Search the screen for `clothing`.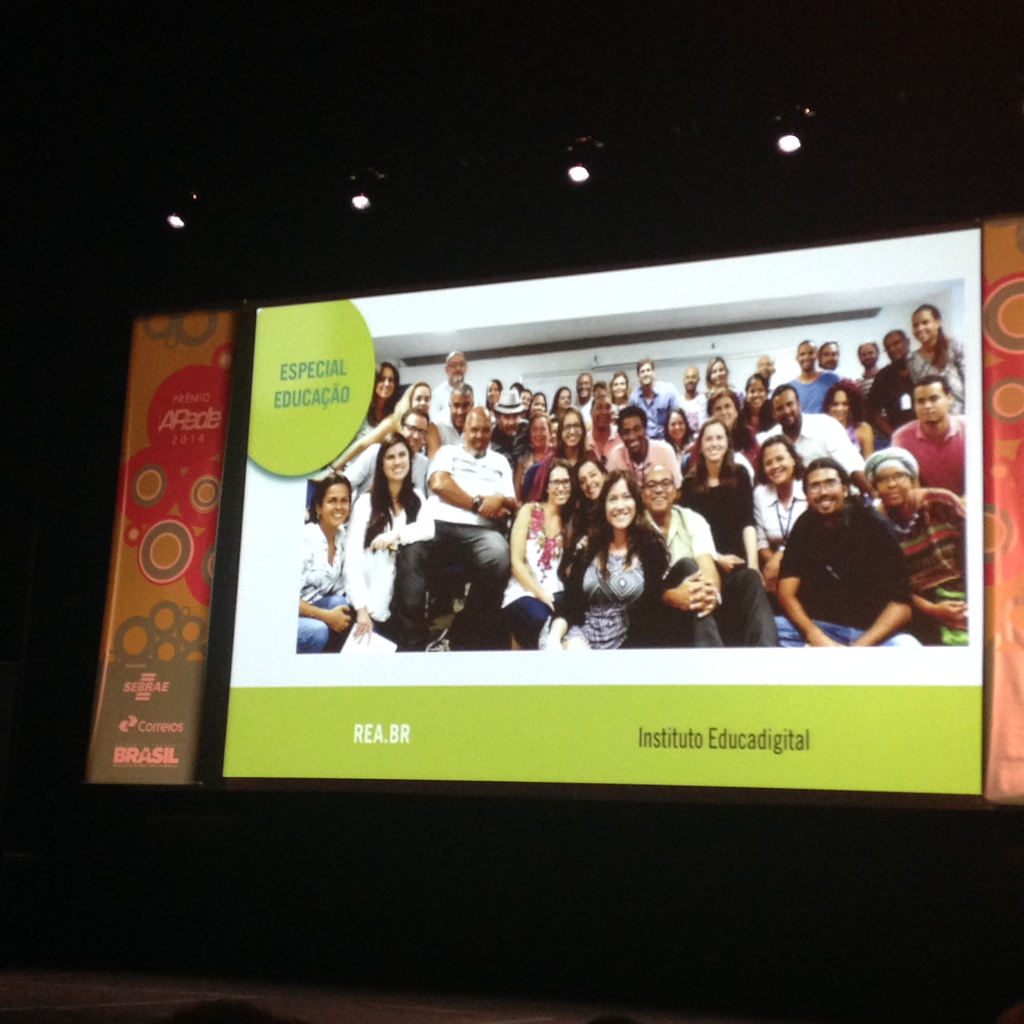
Found at {"left": 751, "top": 482, "right": 797, "bottom": 536}.
